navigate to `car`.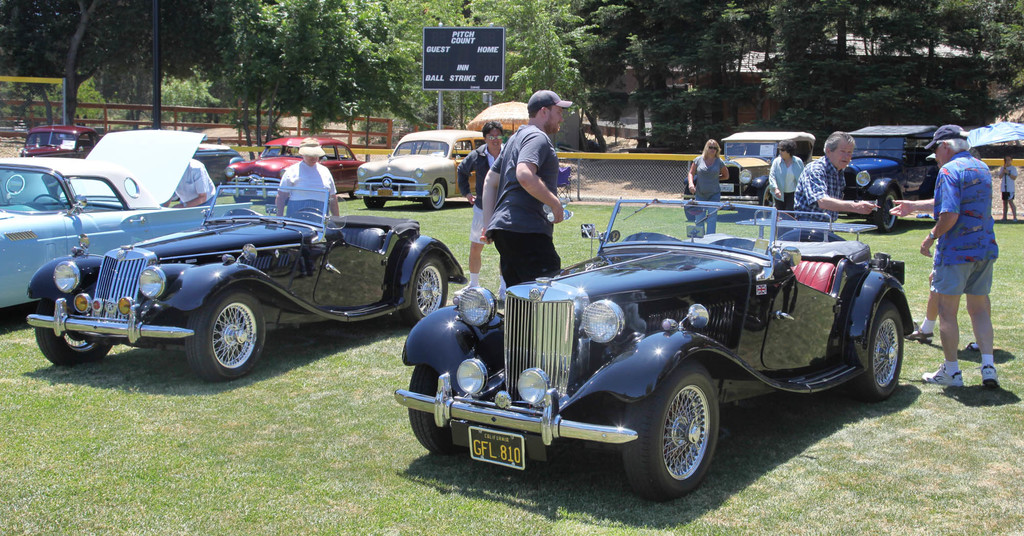
Navigation target: bbox=[680, 133, 817, 221].
